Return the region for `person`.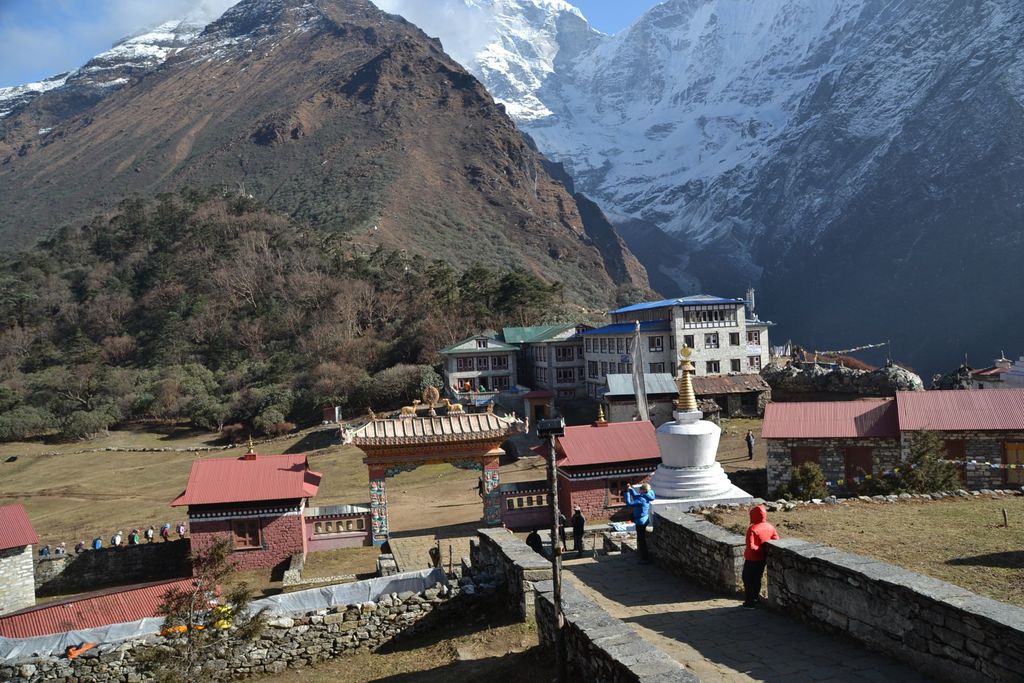
pyautogui.locateOnScreen(630, 474, 649, 533).
